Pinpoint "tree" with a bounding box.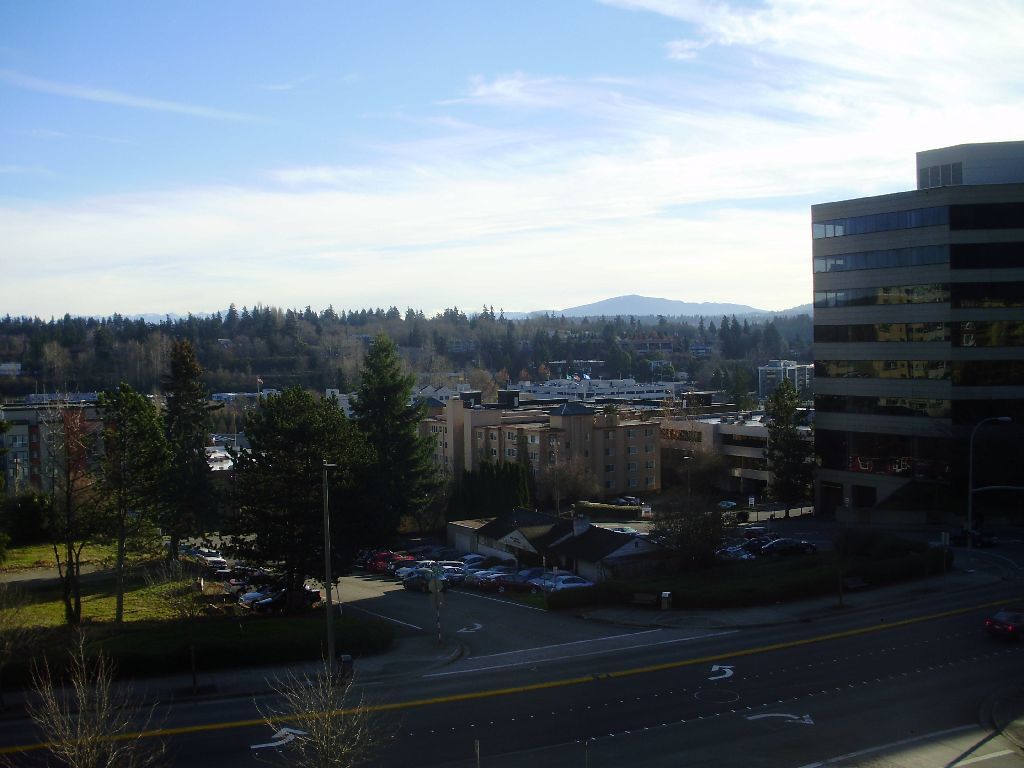
rect(17, 640, 172, 767).
